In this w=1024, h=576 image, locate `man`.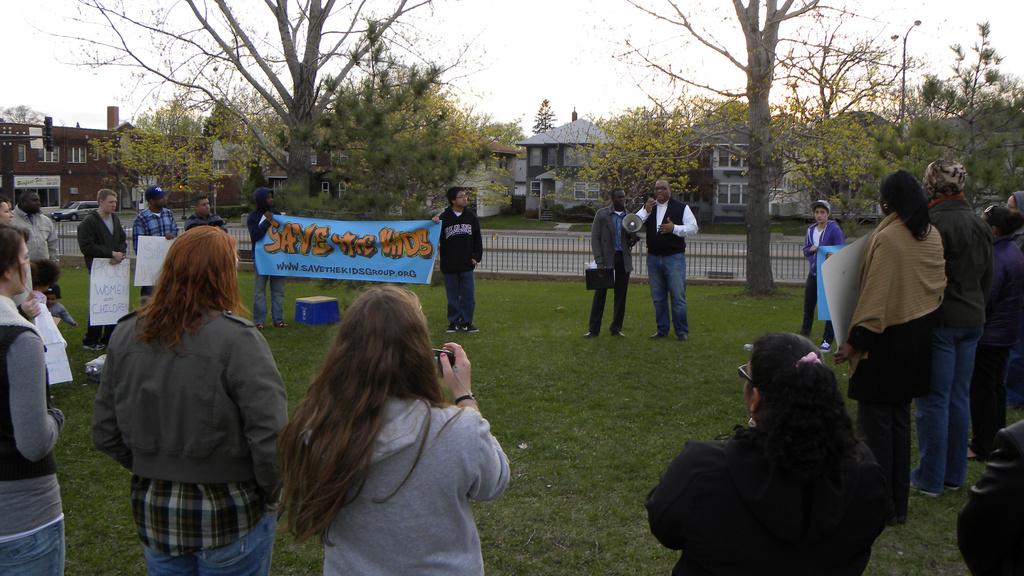
Bounding box: 126 184 180 300.
